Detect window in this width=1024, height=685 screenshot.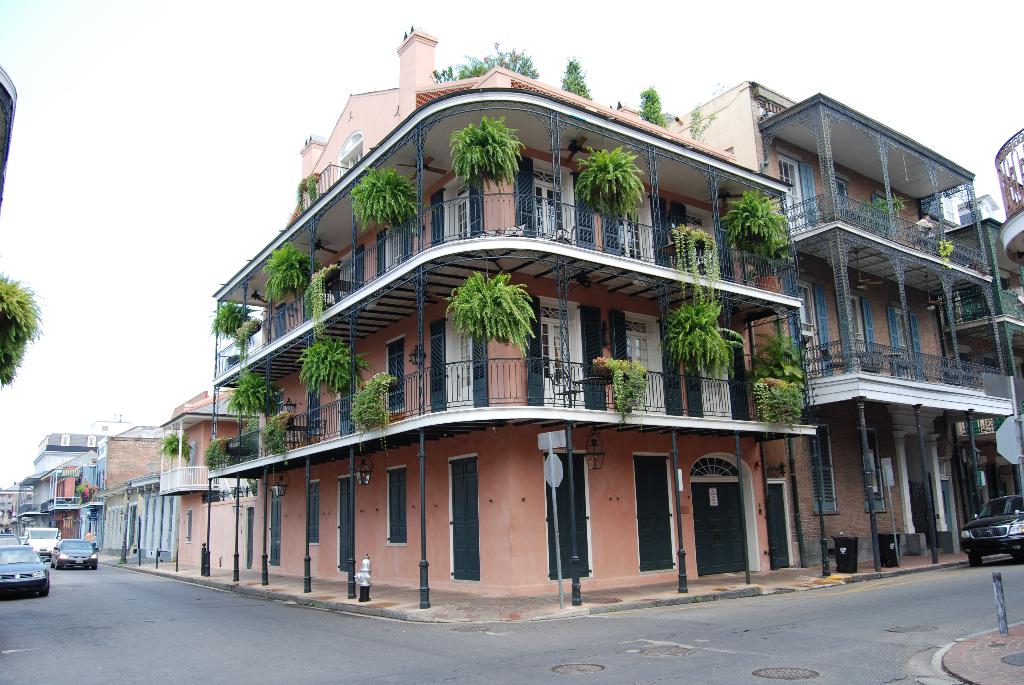
Detection: 807 428 837 516.
